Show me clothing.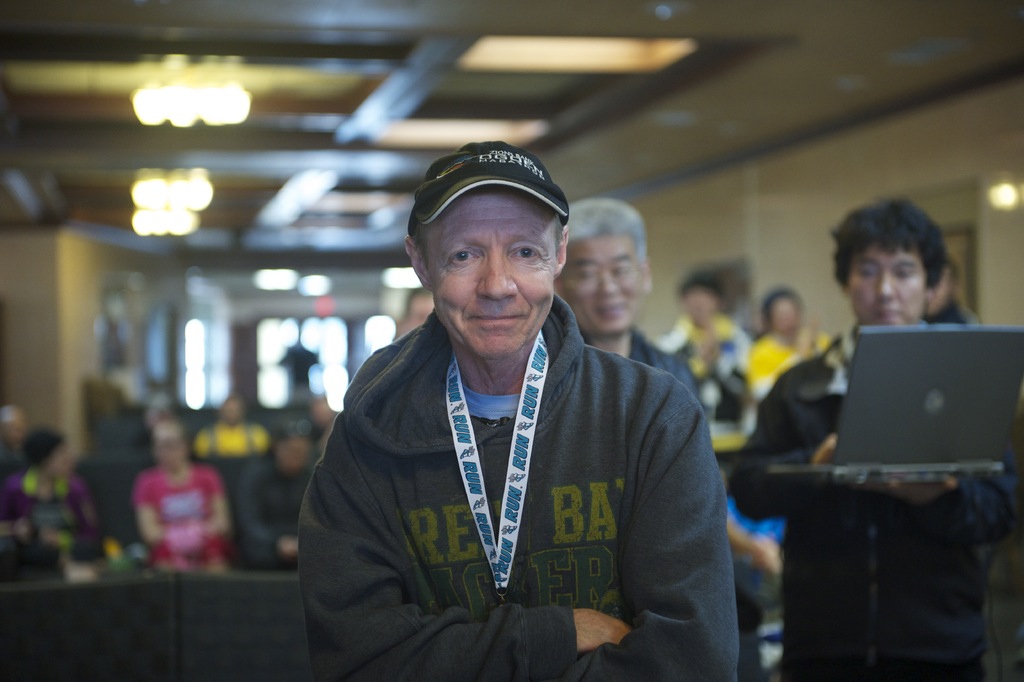
clothing is here: (x1=202, y1=421, x2=262, y2=466).
